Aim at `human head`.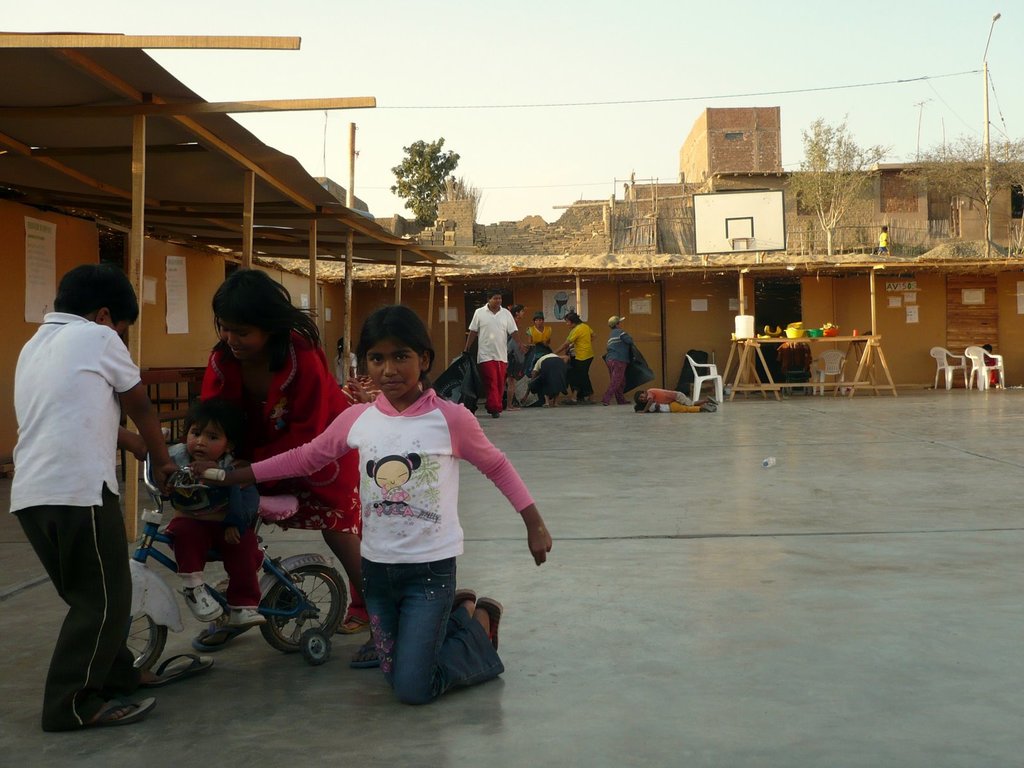
Aimed at (607, 315, 625, 333).
